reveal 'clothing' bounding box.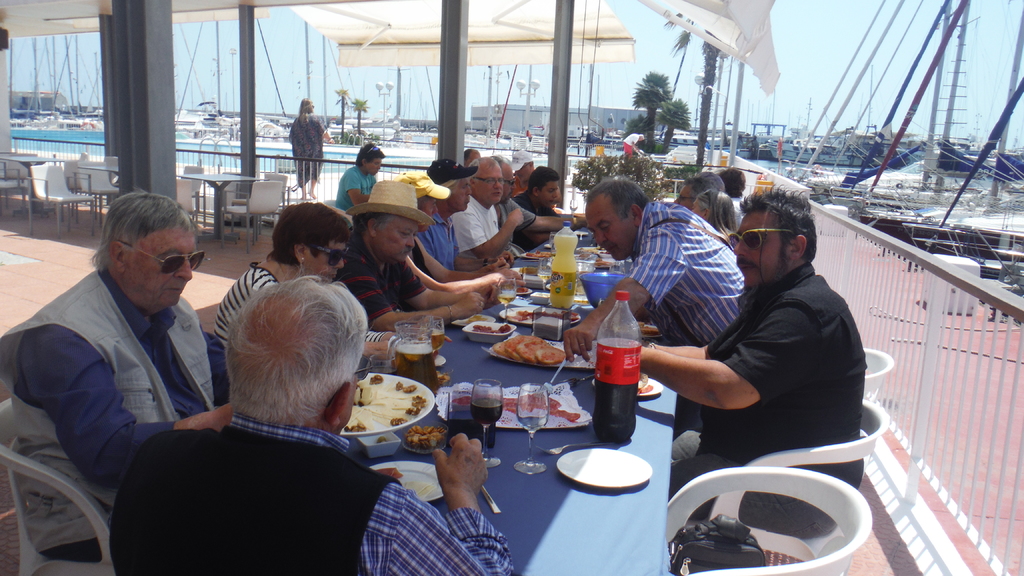
Revealed: <region>665, 263, 872, 541</region>.
